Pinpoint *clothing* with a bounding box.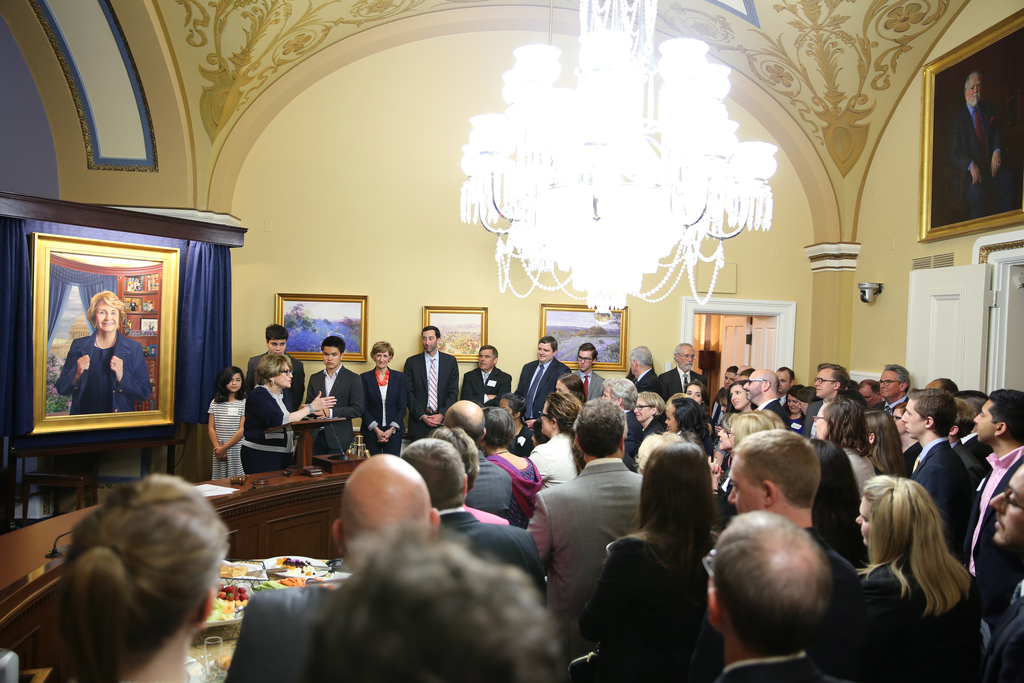
245, 348, 307, 412.
